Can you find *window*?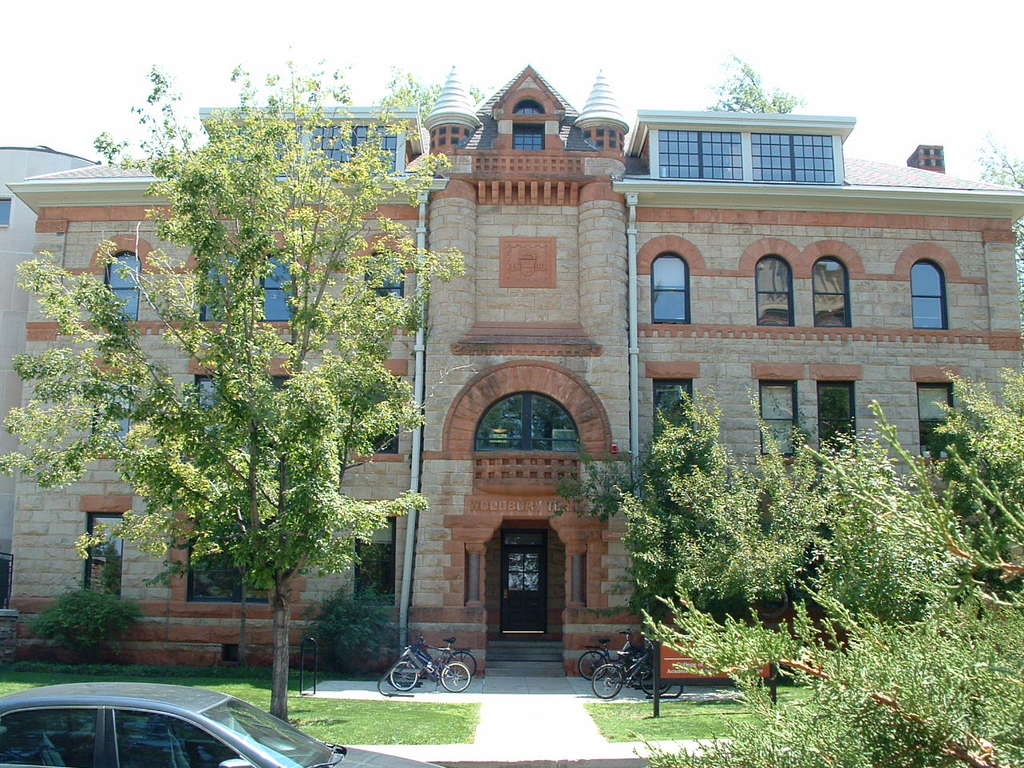
Yes, bounding box: box=[82, 518, 117, 599].
